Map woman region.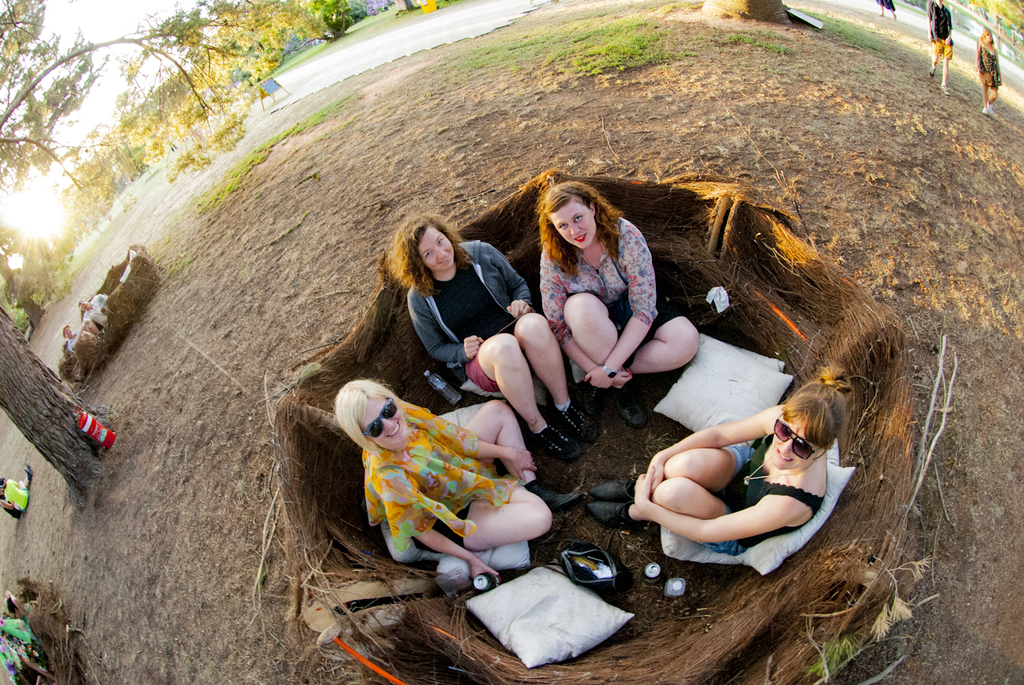
Mapped to (left=332, top=373, right=580, bottom=583).
